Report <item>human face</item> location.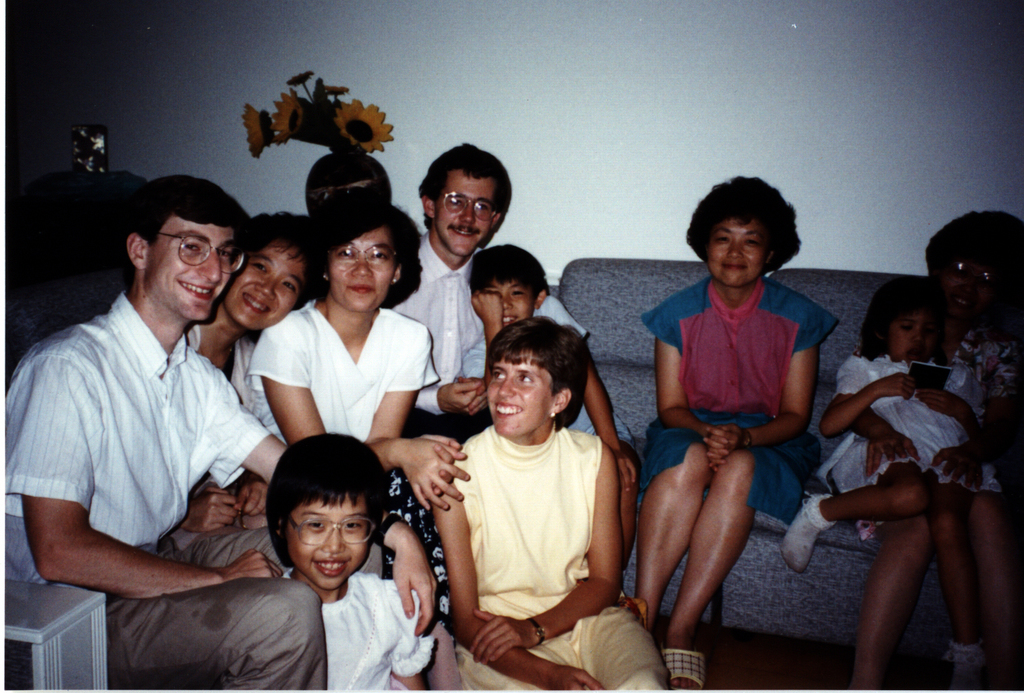
Report: BBox(223, 250, 300, 332).
